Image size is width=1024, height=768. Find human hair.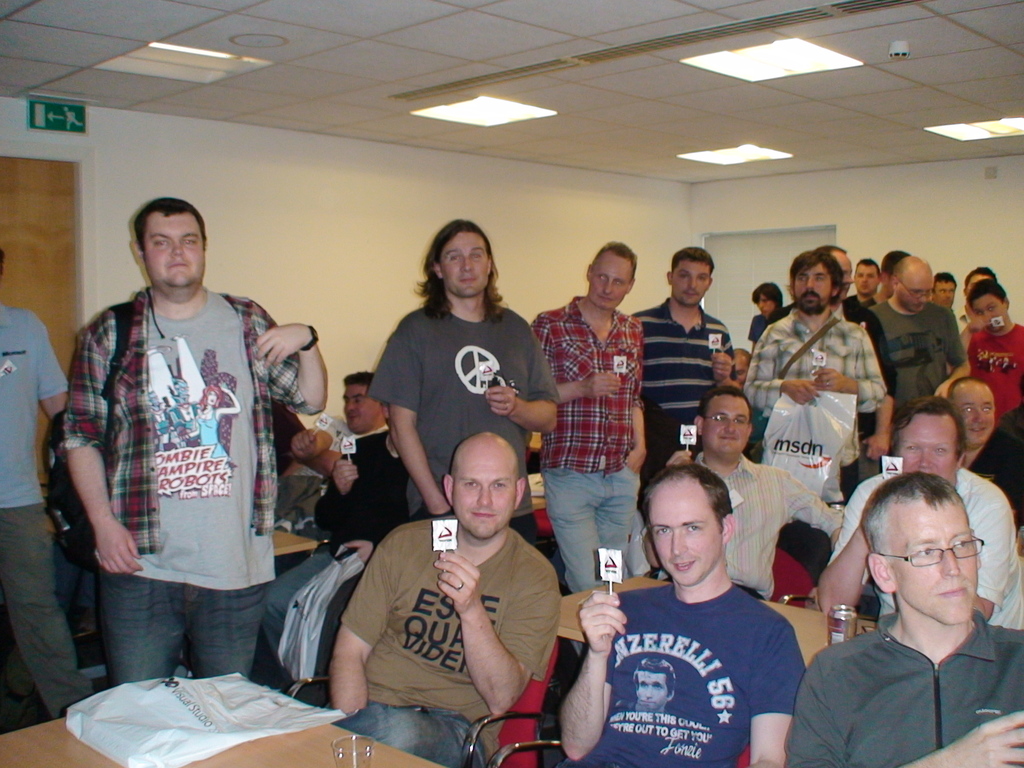
bbox=(893, 400, 971, 457).
